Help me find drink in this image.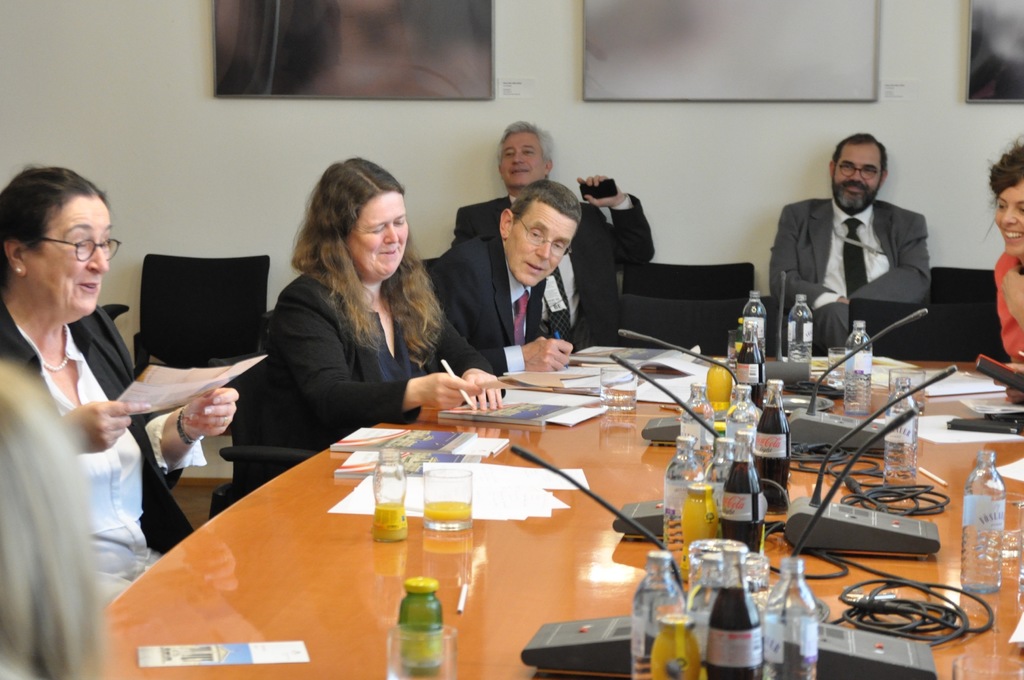
Found it: detection(701, 551, 766, 679).
